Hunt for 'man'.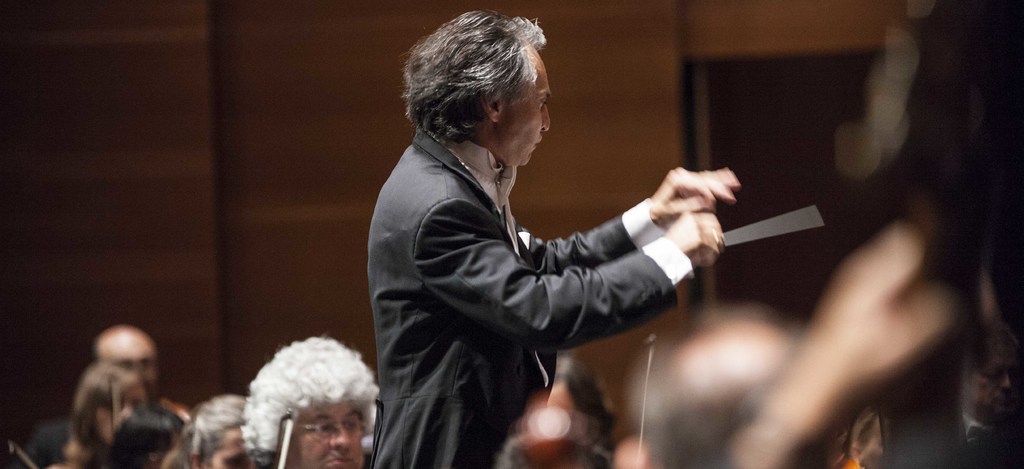
Hunted down at l=26, t=325, r=200, b=468.
